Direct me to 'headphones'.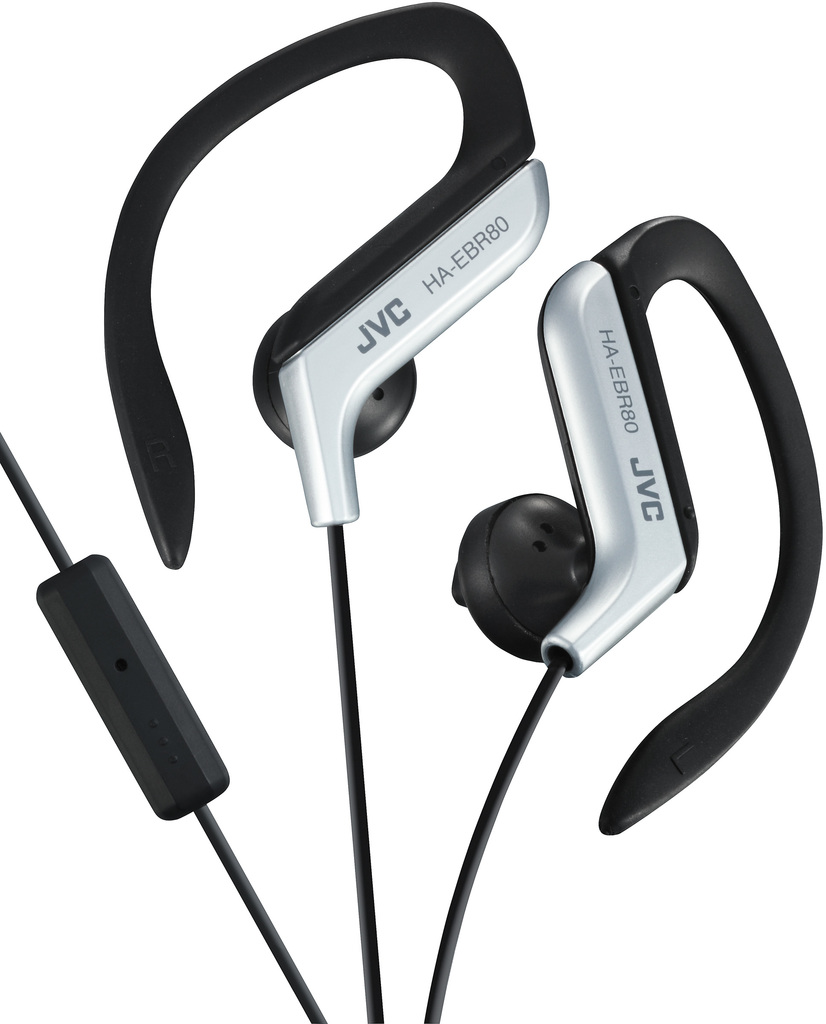
Direction: 0:0:820:1023.
